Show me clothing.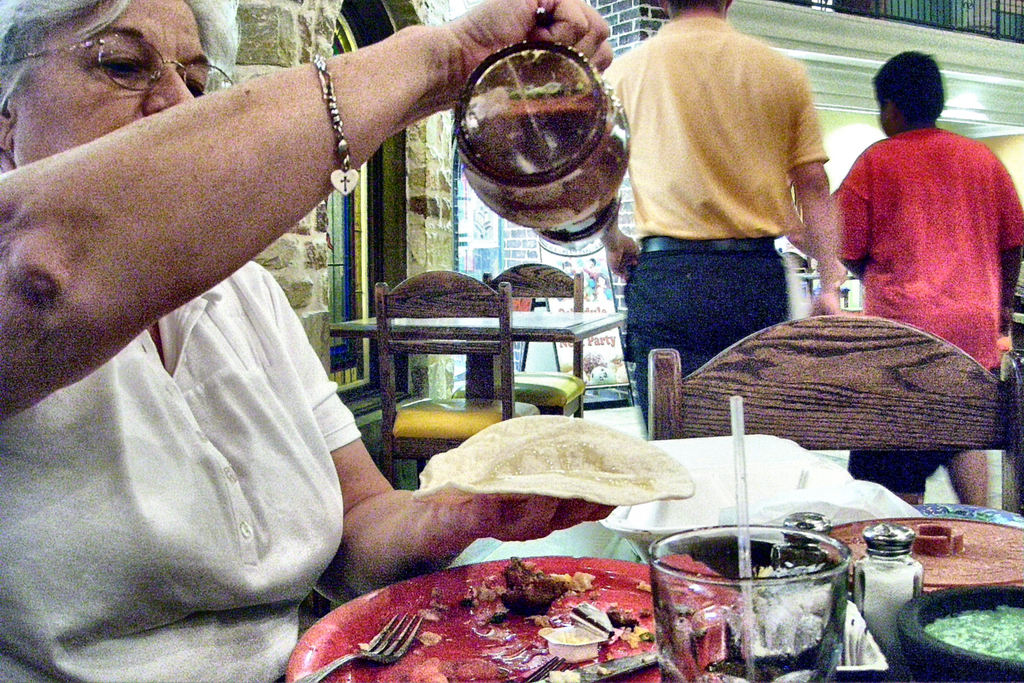
clothing is here: 0,173,364,682.
